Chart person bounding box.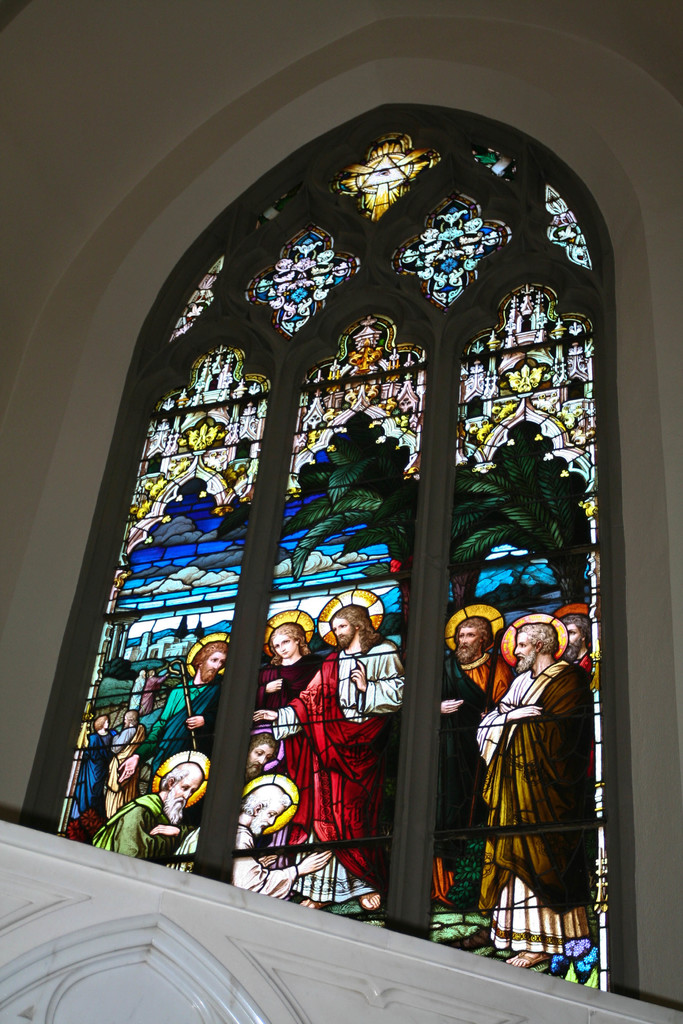
Charted: (211,772,332,911).
